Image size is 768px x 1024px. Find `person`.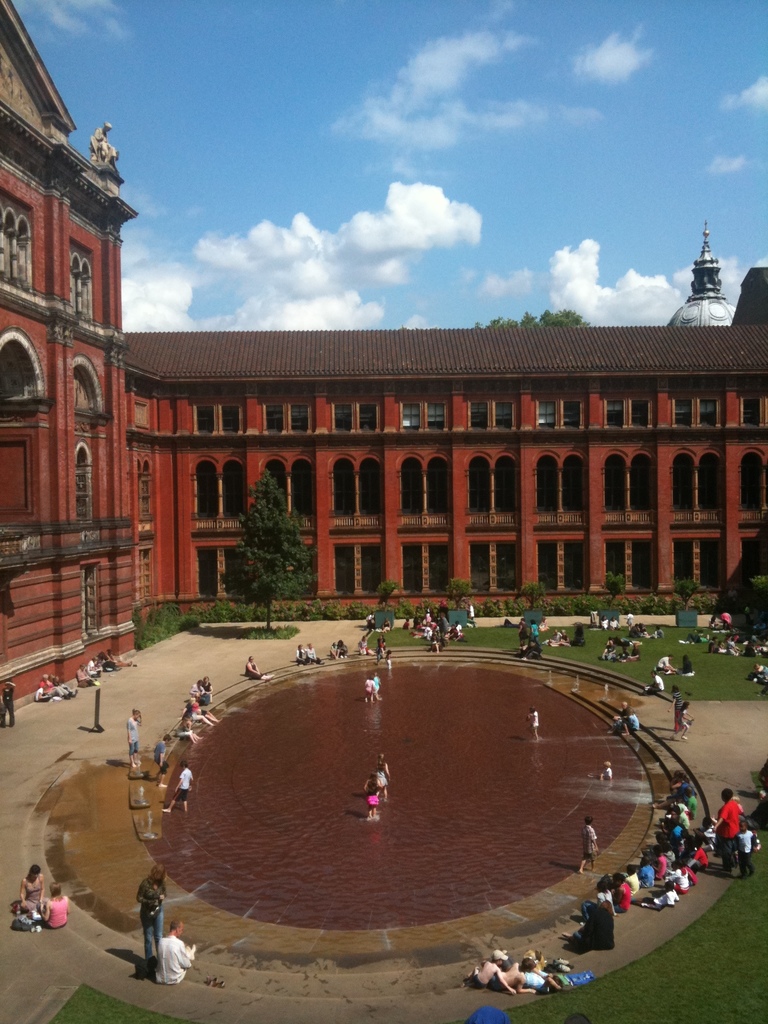
{"x1": 121, "y1": 704, "x2": 145, "y2": 770}.
